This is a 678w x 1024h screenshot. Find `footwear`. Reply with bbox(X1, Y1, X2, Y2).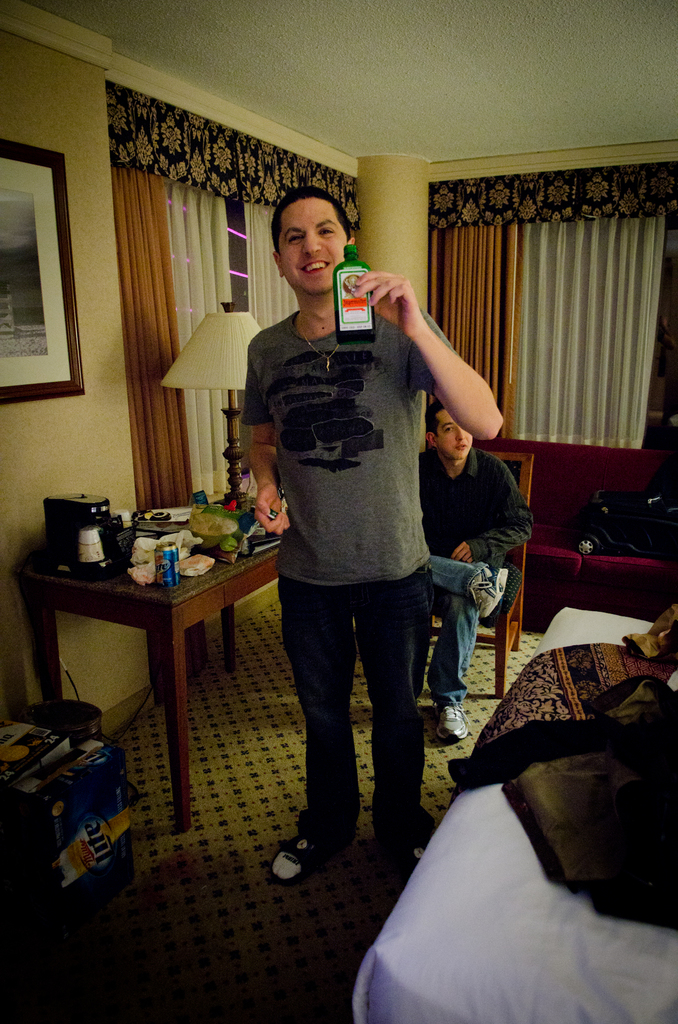
bbox(466, 566, 512, 622).
